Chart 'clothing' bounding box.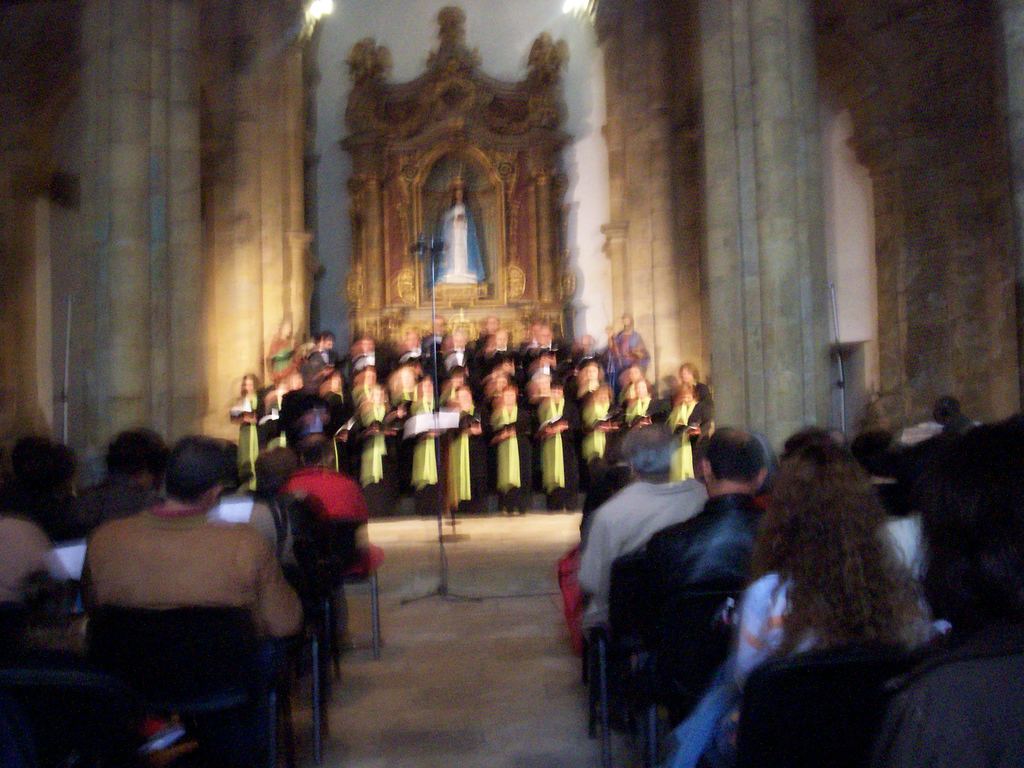
Charted: box=[662, 557, 821, 767].
